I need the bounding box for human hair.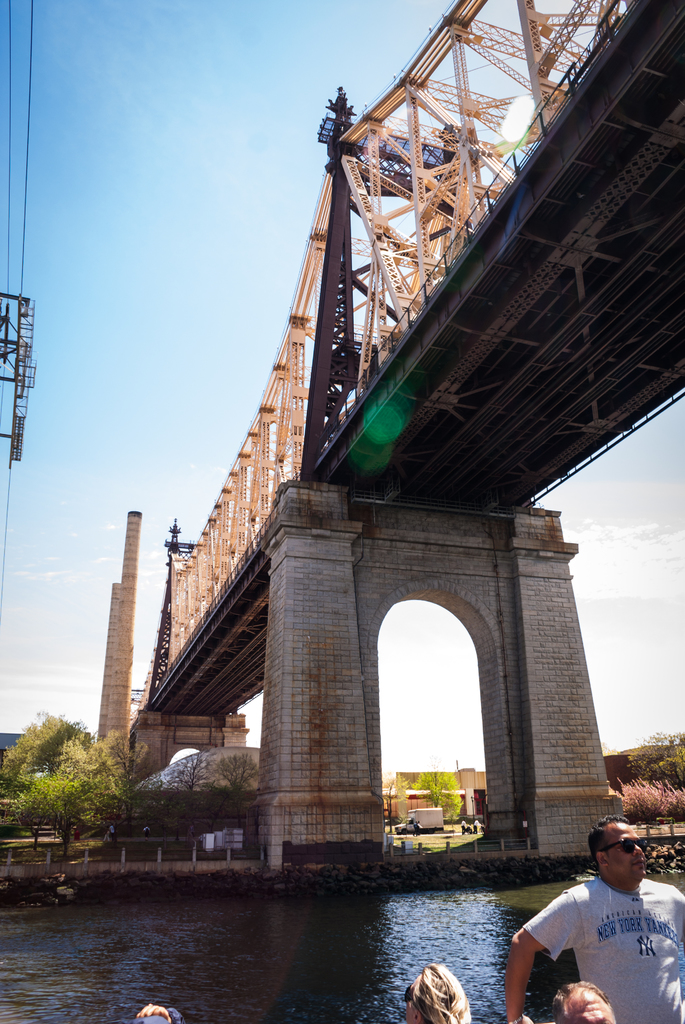
Here it is: region(588, 816, 633, 865).
